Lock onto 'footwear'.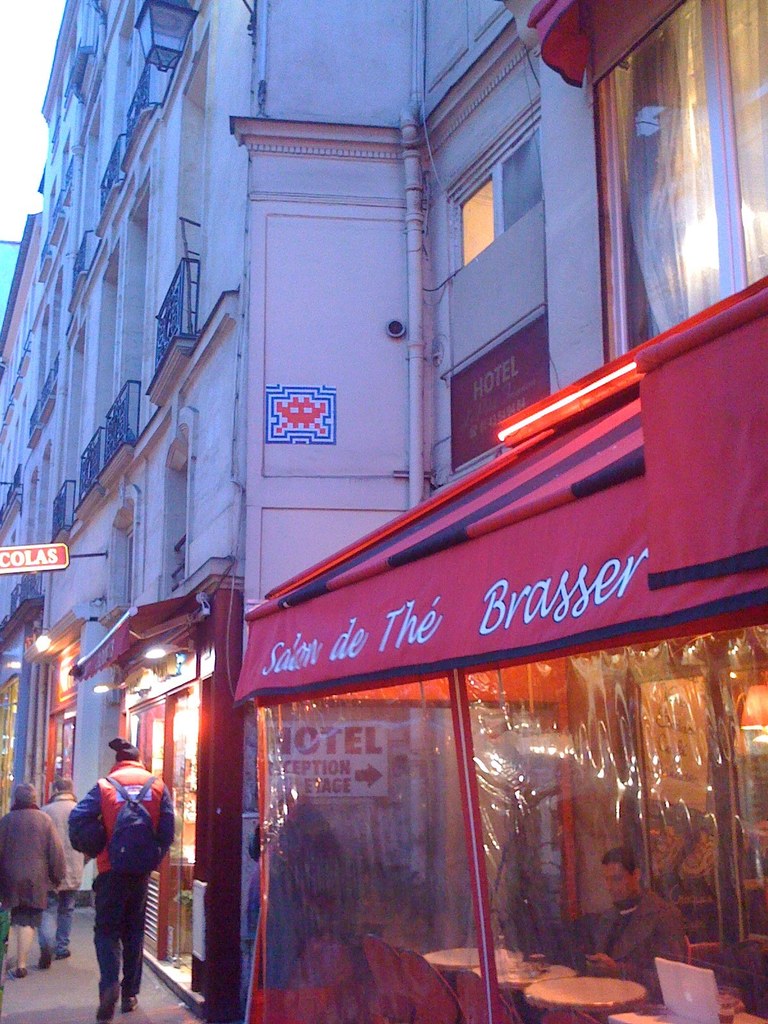
Locked: {"left": 98, "top": 984, "right": 115, "bottom": 1023}.
